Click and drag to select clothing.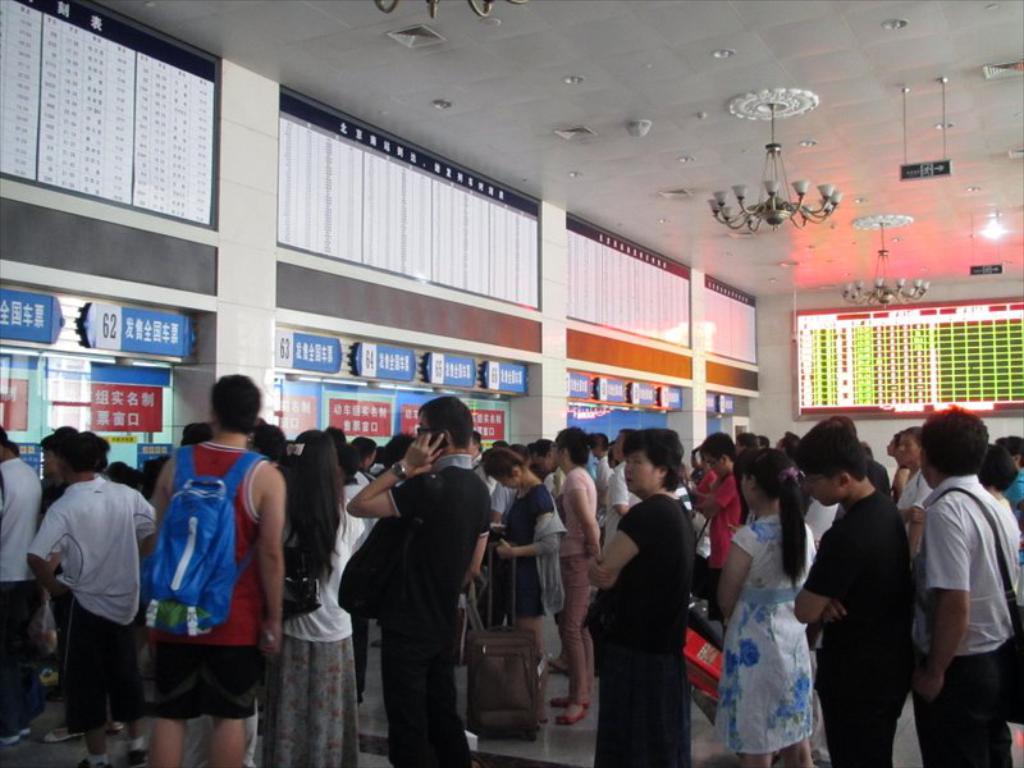
Selection: [left=0, top=454, right=37, bottom=733].
